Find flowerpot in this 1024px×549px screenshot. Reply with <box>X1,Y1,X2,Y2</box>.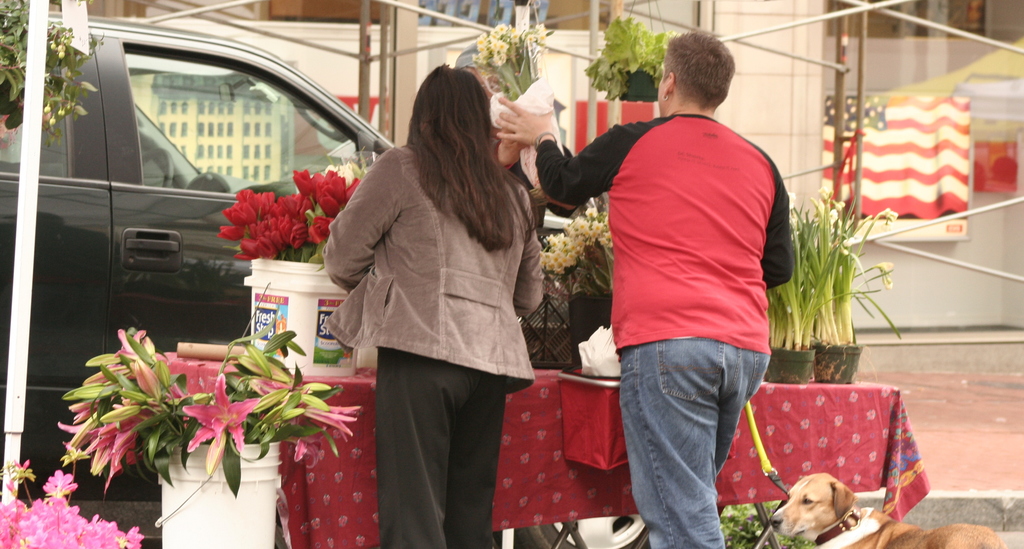
<box>808,342,860,388</box>.
